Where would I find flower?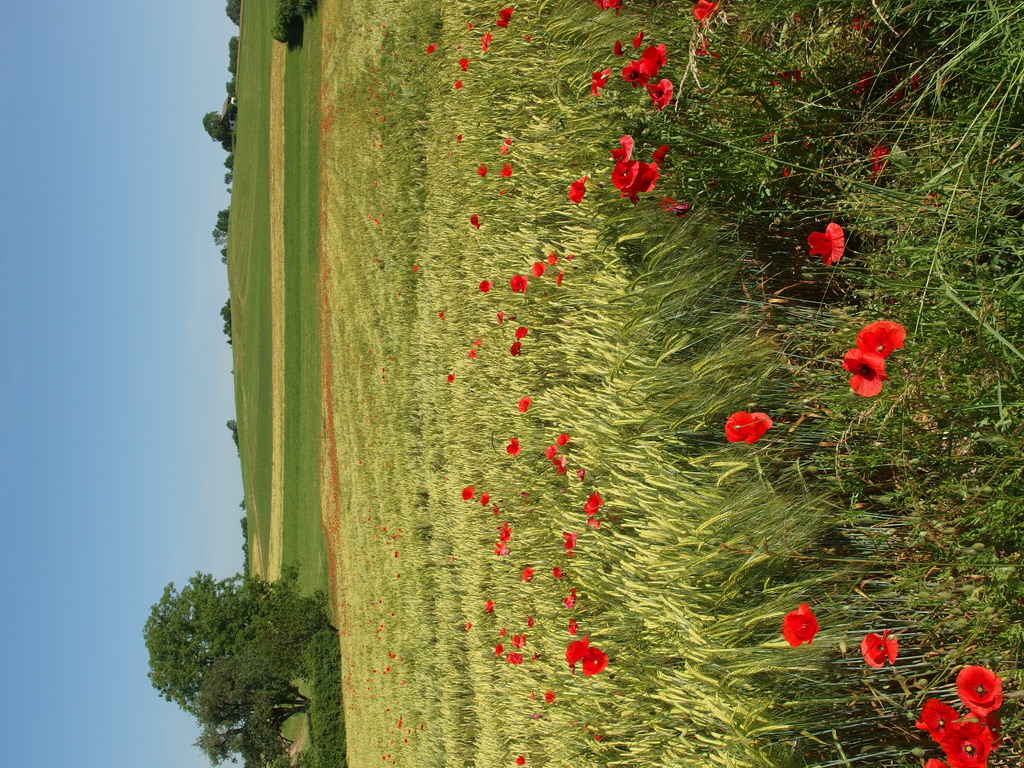
At 383, 755, 386, 758.
